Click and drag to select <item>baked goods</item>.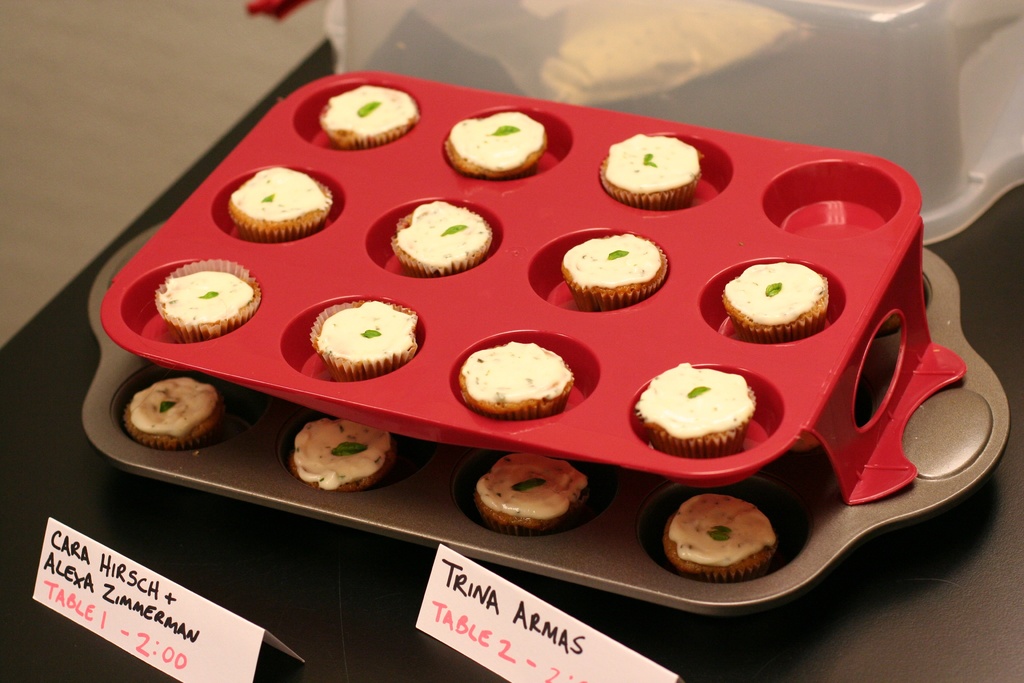
Selection: {"x1": 443, "y1": 110, "x2": 548, "y2": 181}.
